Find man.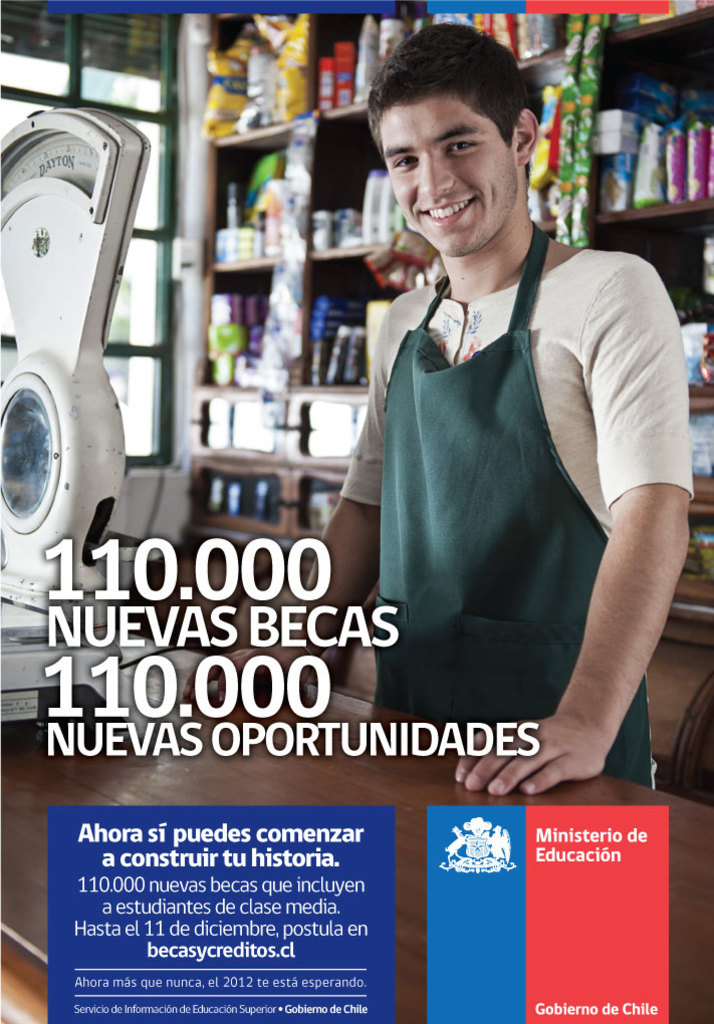
296:51:683:827.
